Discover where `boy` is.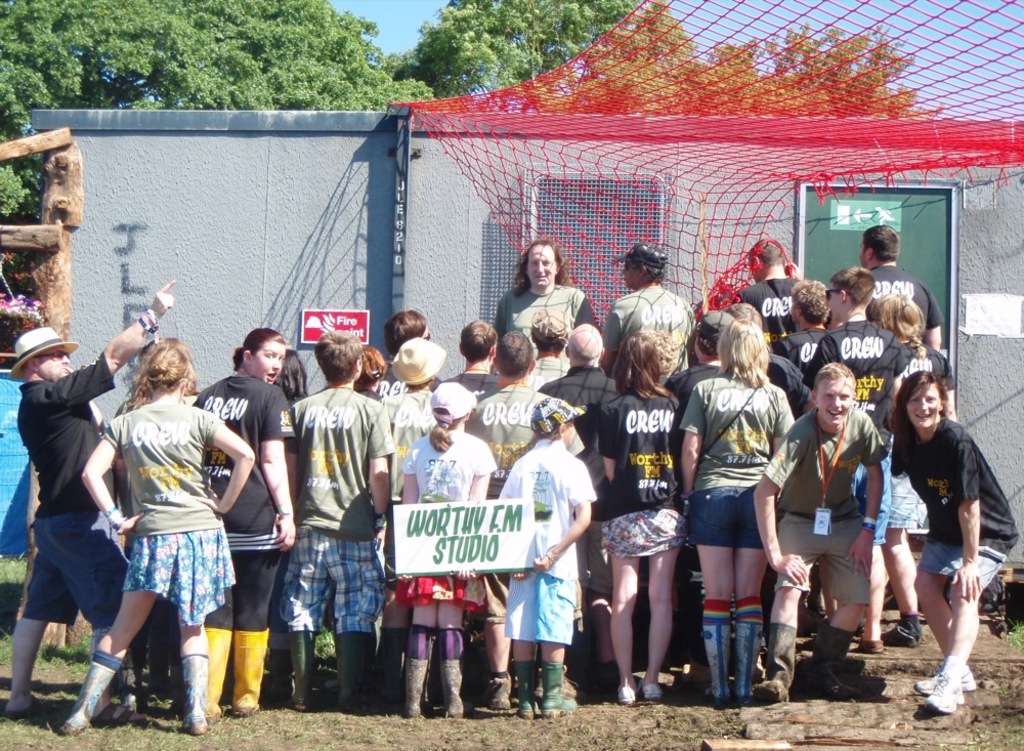
Discovered at (851,225,946,346).
